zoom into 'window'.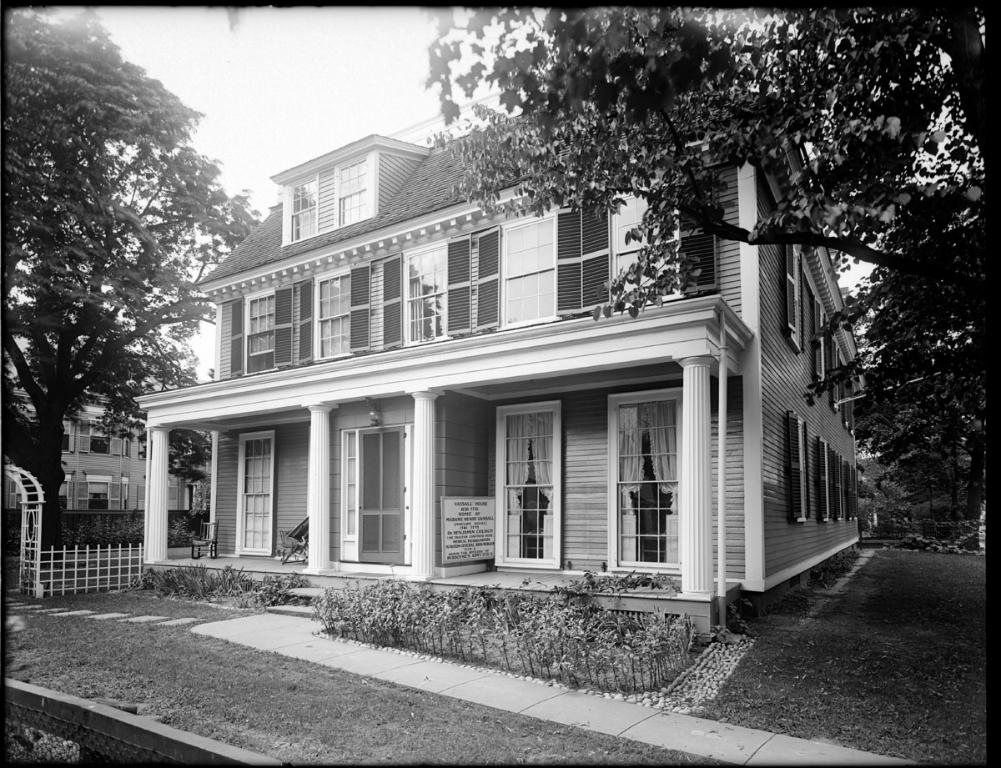
Zoom target: x1=814 y1=295 x2=828 y2=398.
